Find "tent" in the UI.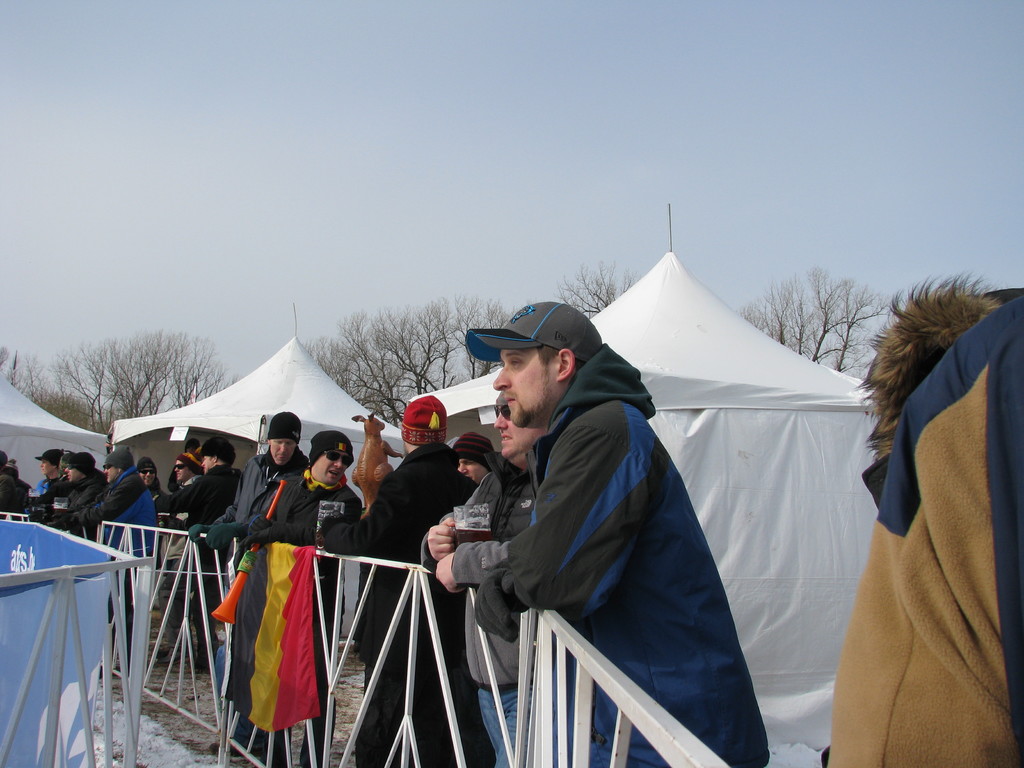
UI element at x1=0, y1=304, x2=413, y2=582.
